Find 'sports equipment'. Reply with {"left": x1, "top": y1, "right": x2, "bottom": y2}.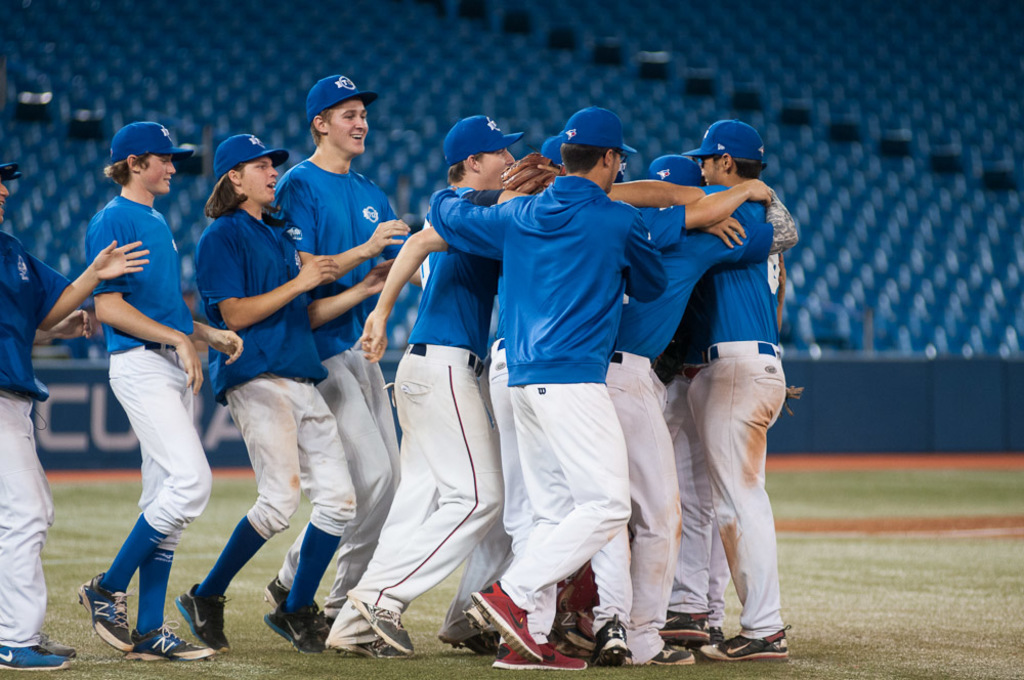
{"left": 176, "top": 589, "right": 227, "bottom": 655}.
